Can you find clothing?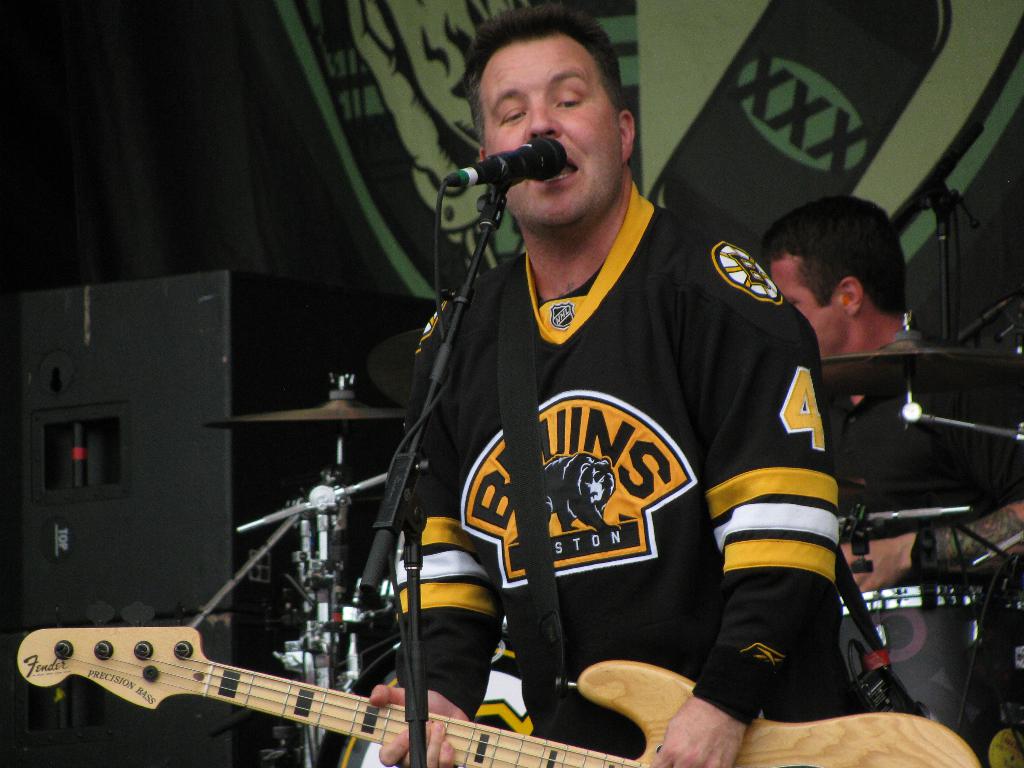
Yes, bounding box: 859,324,971,751.
